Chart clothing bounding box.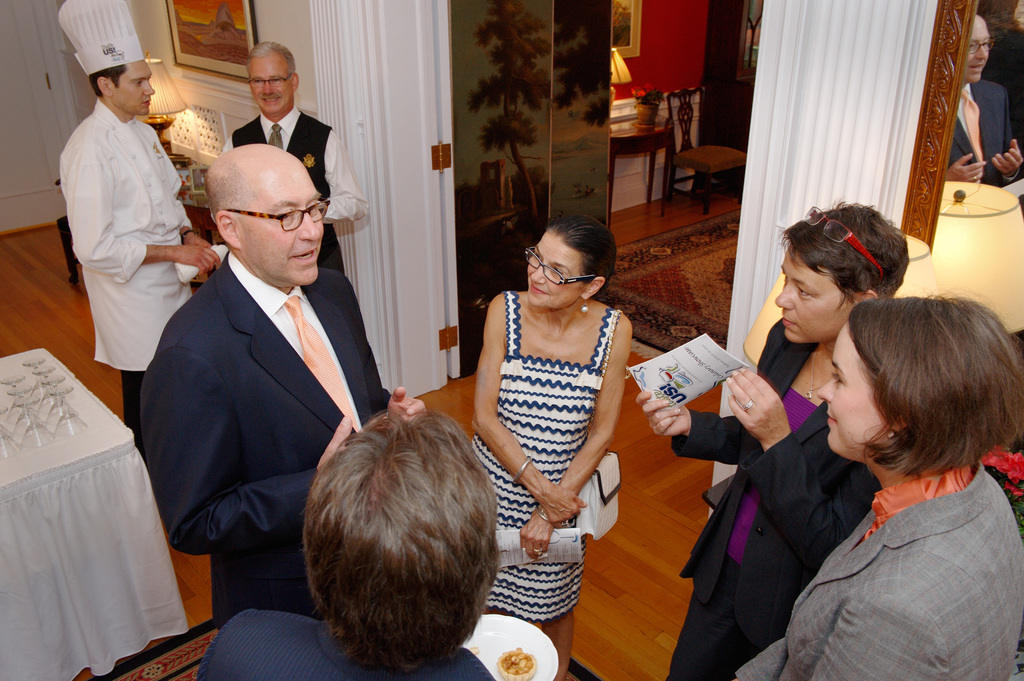
Charted: bbox=(195, 599, 503, 680).
